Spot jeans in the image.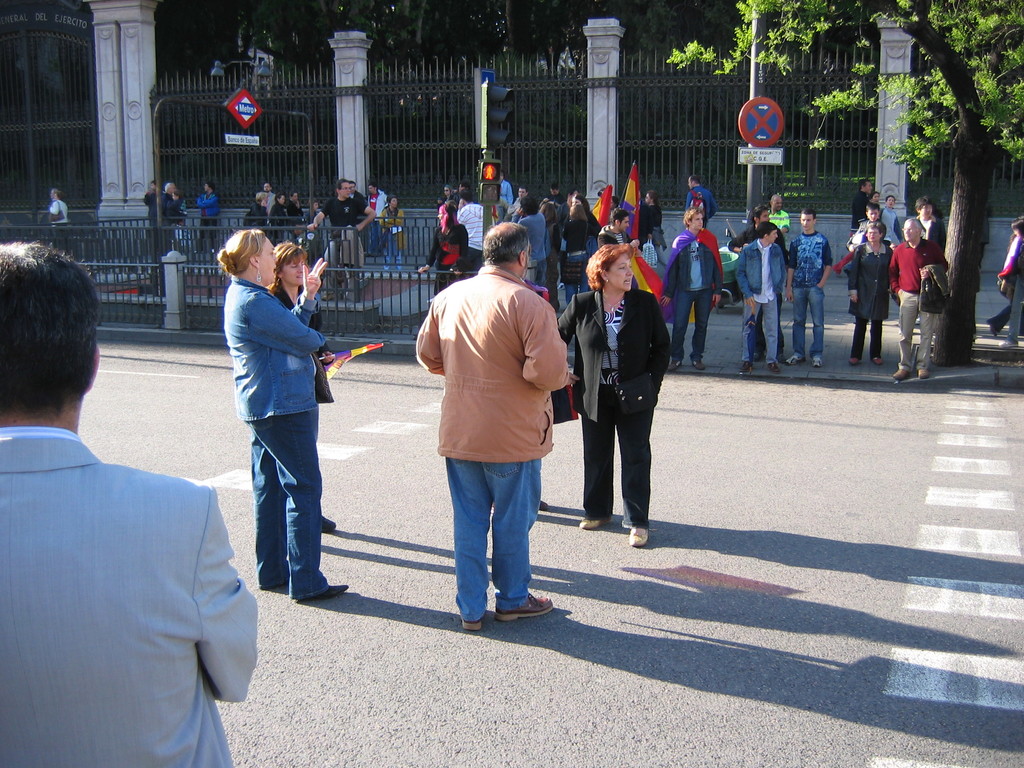
jeans found at bbox=[668, 290, 711, 363].
